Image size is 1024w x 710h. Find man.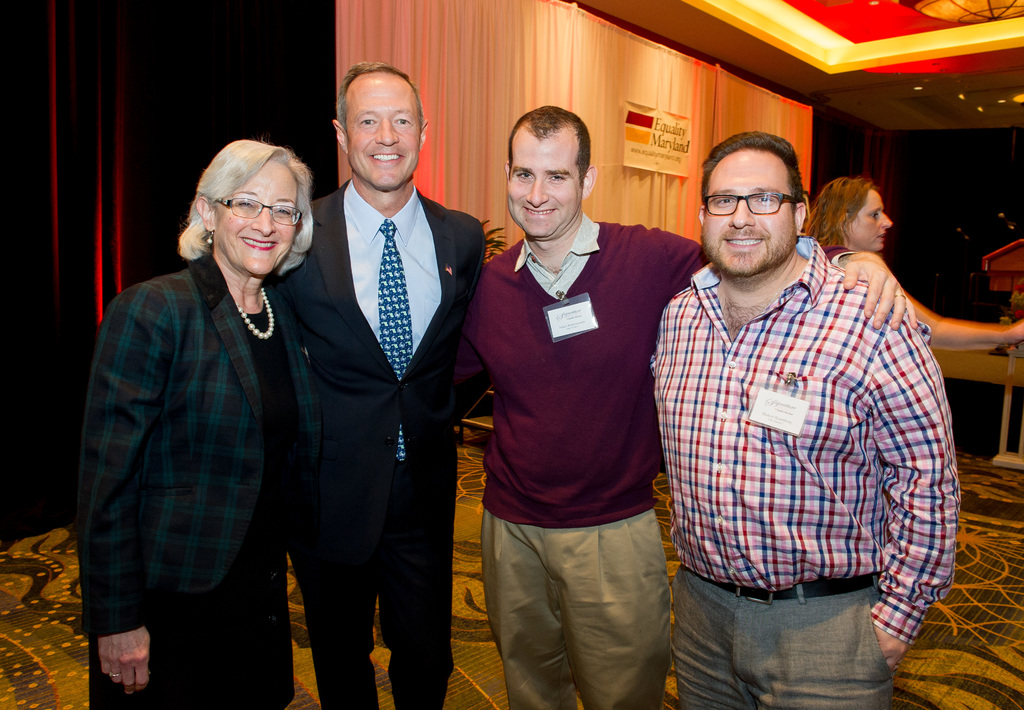
(270, 59, 492, 709).
